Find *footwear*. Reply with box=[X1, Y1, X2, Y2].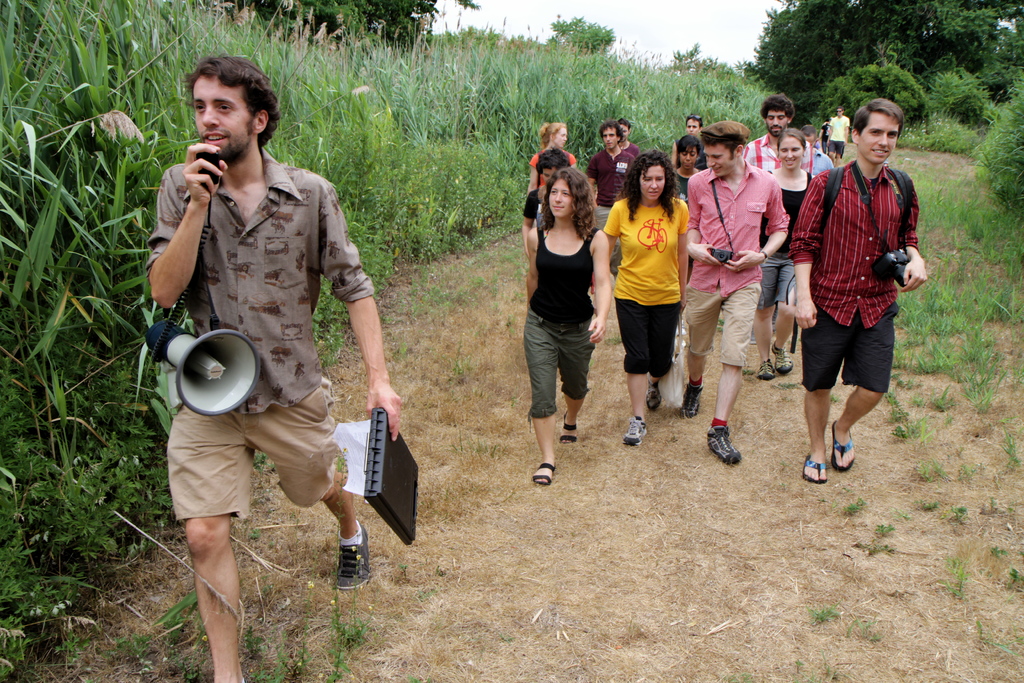
box=[646, 381, 658, 409].
